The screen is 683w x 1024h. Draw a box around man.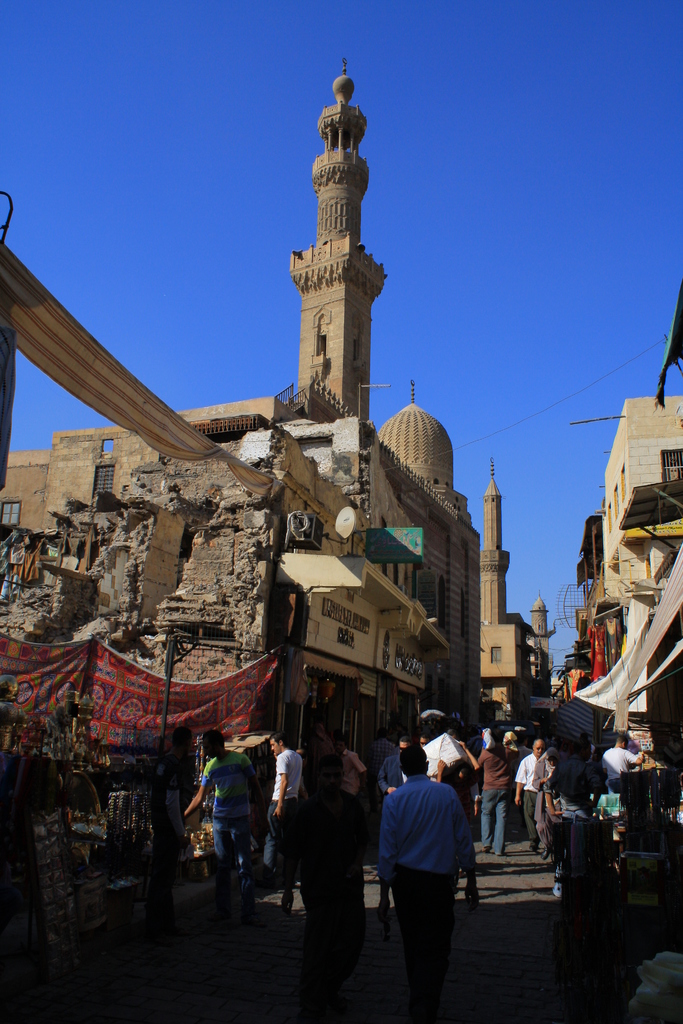
<box>472,731,520,854</box>.
